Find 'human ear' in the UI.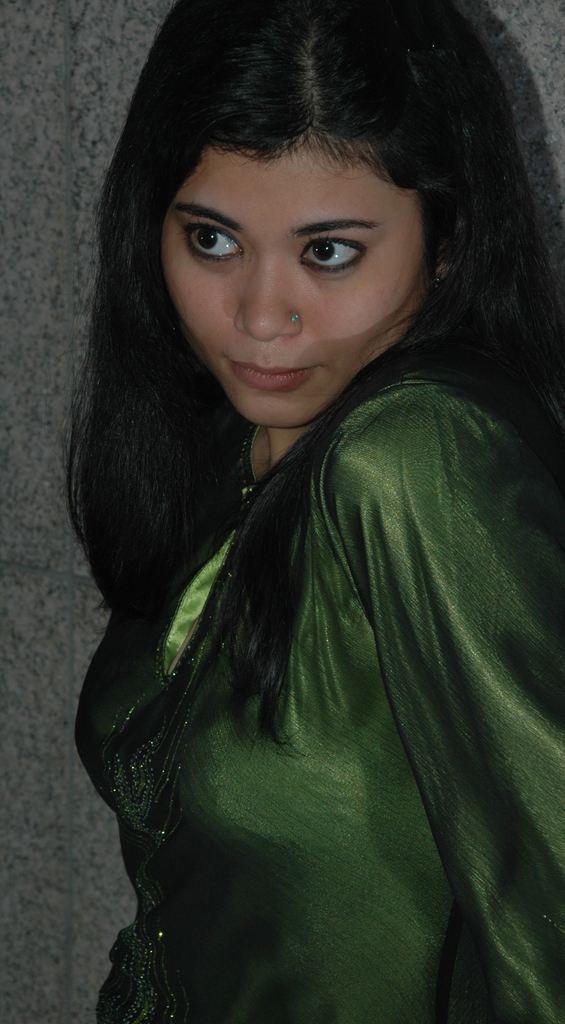
UI element at (x1=436, y1=216, x2=468, y2=278).
